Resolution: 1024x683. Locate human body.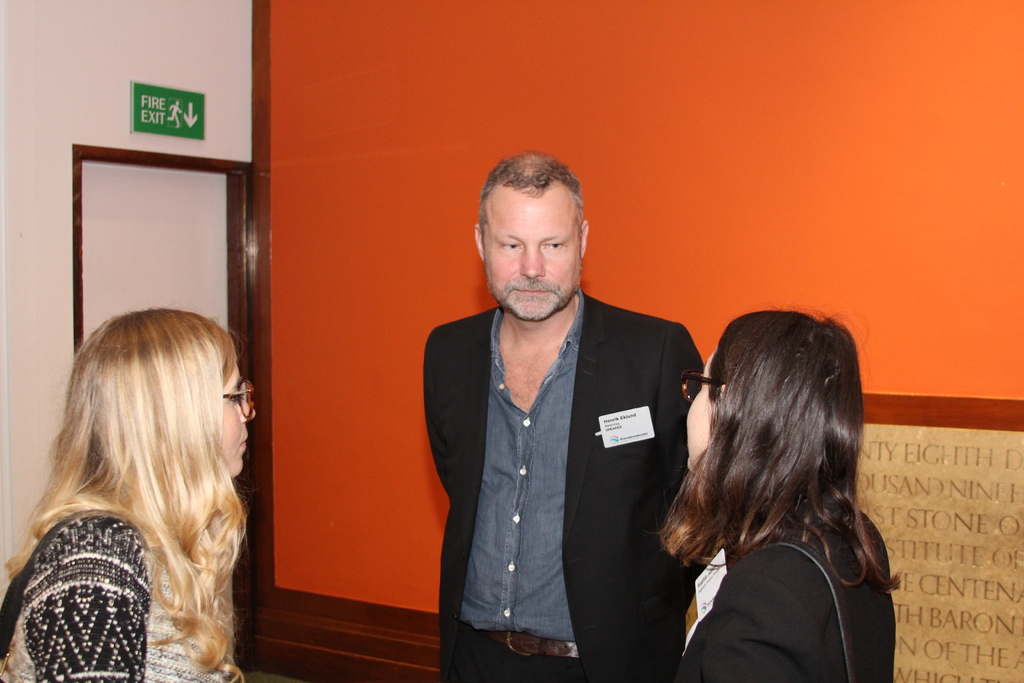
select_region(675, 484, 899, 682).
